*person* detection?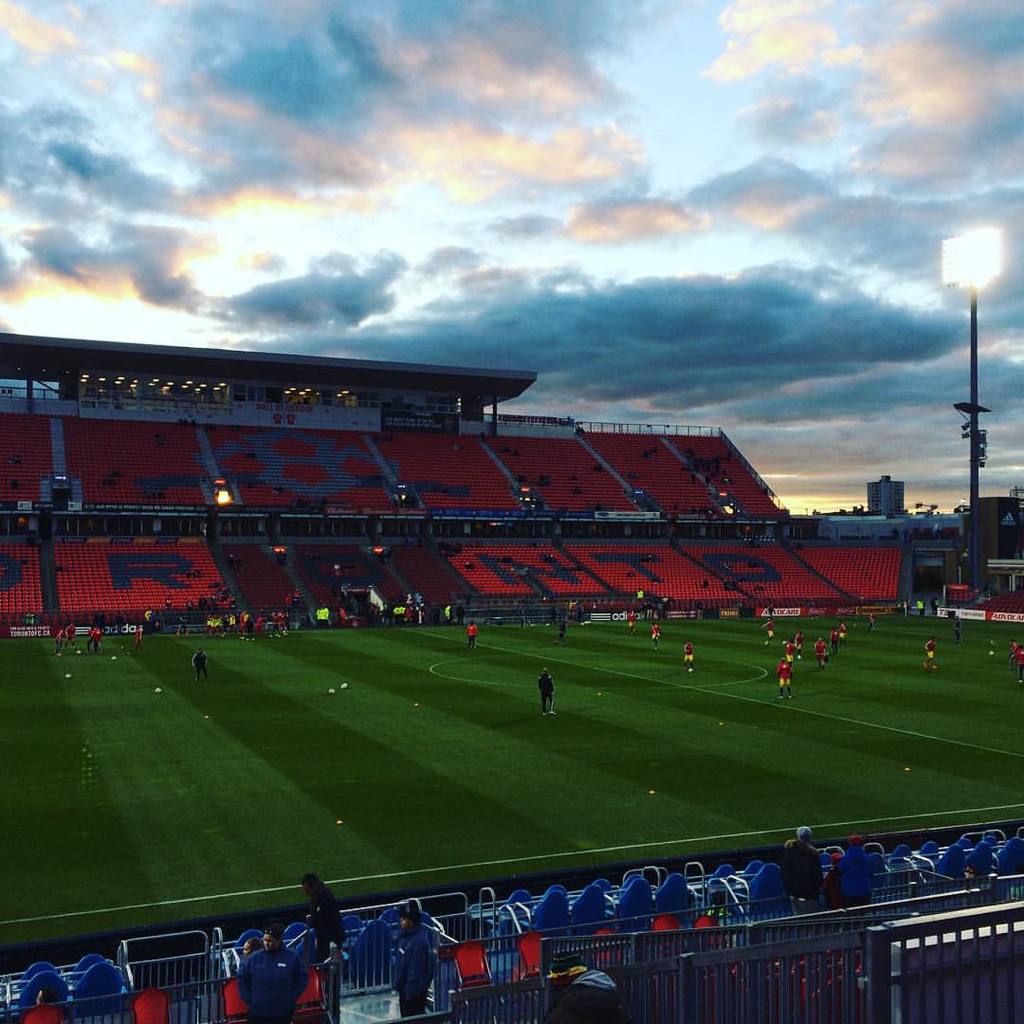
bbox(93, 623, 103, 653)
